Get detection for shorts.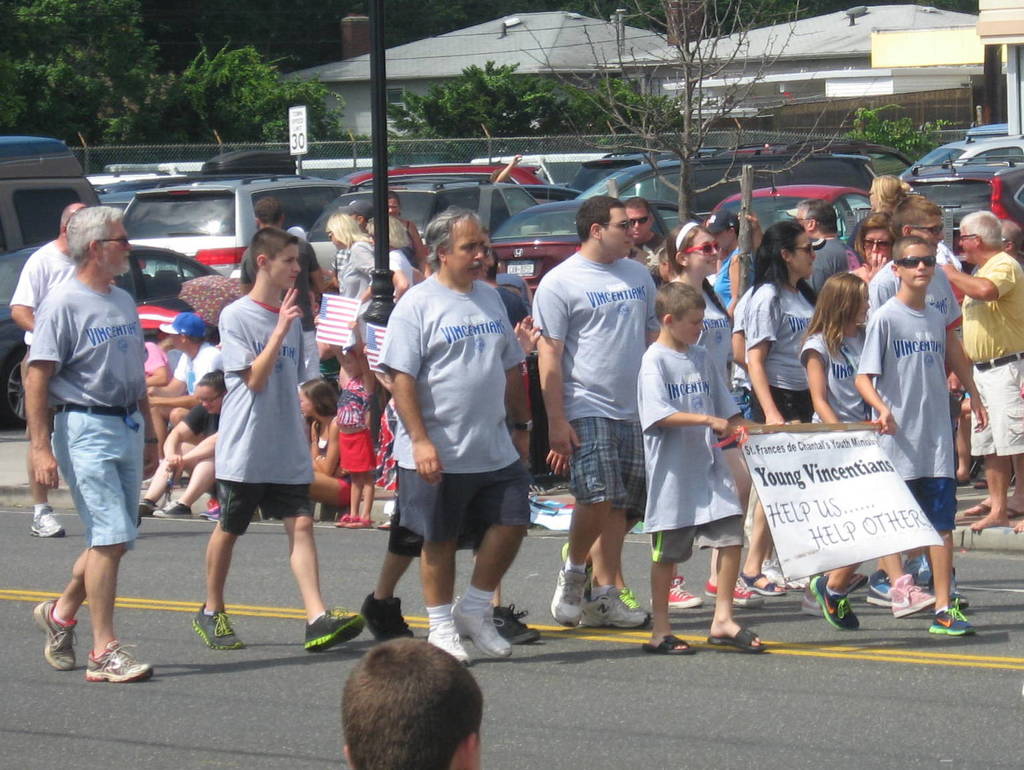
Detection: pyautogui.locateOnScreen(974, 353, 1023, 454).
